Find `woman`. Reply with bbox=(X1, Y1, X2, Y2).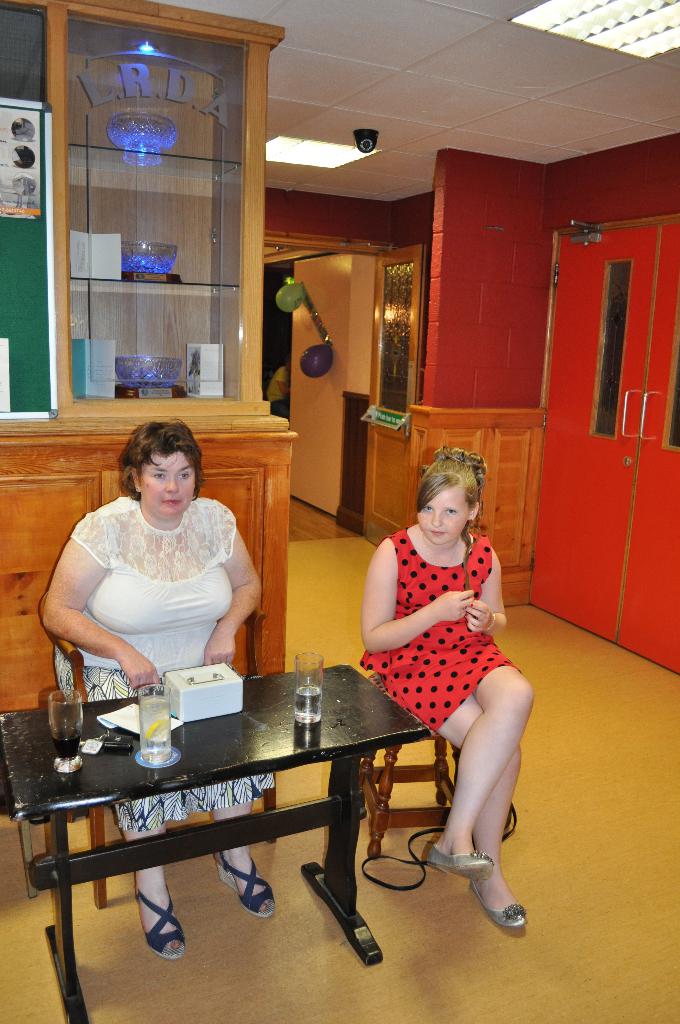
bbox=(347, 419, 531, 943).
